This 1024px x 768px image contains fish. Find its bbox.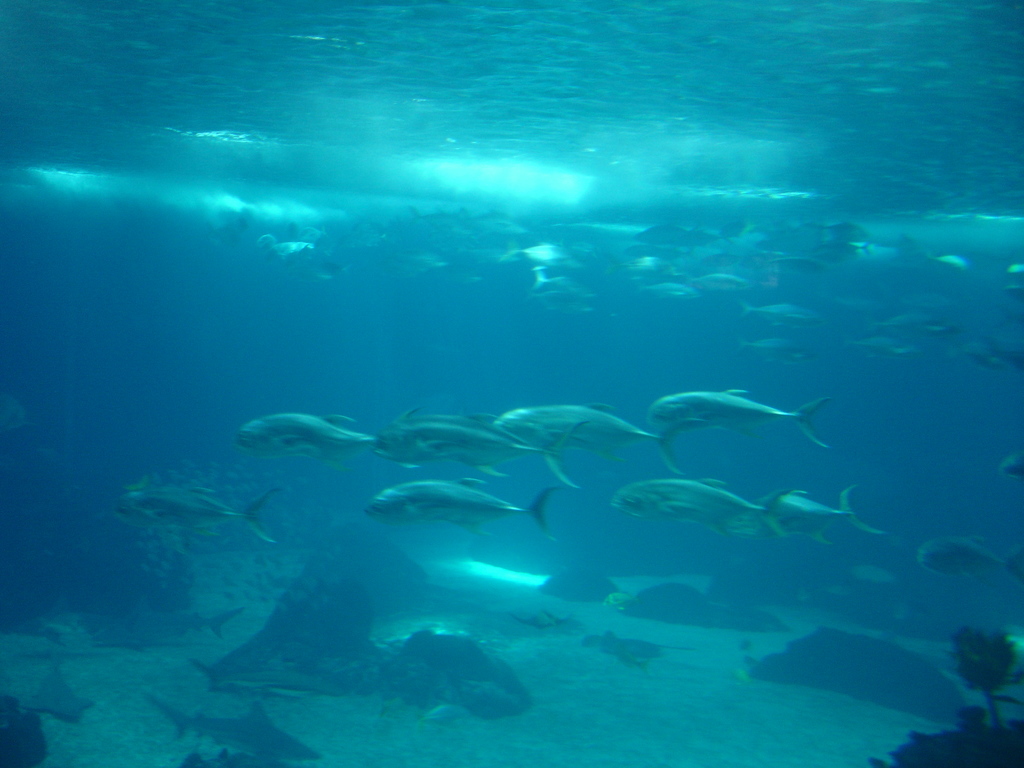
604:471:797:543.
